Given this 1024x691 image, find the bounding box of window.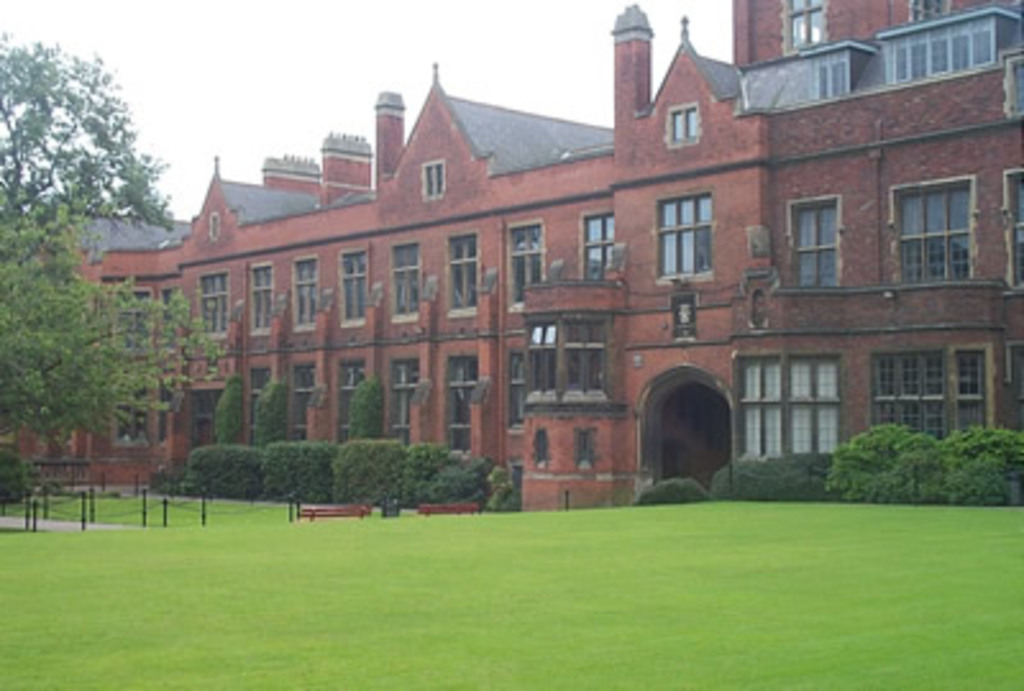
[287,248,323,333].
